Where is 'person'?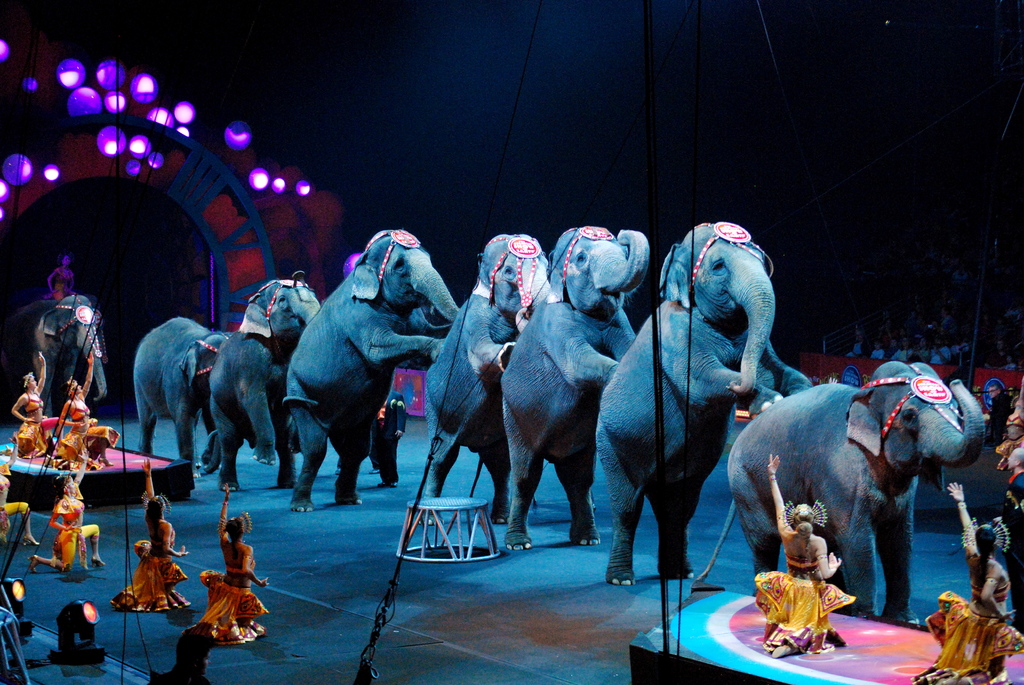
rect(42, 254, 77, 305).
